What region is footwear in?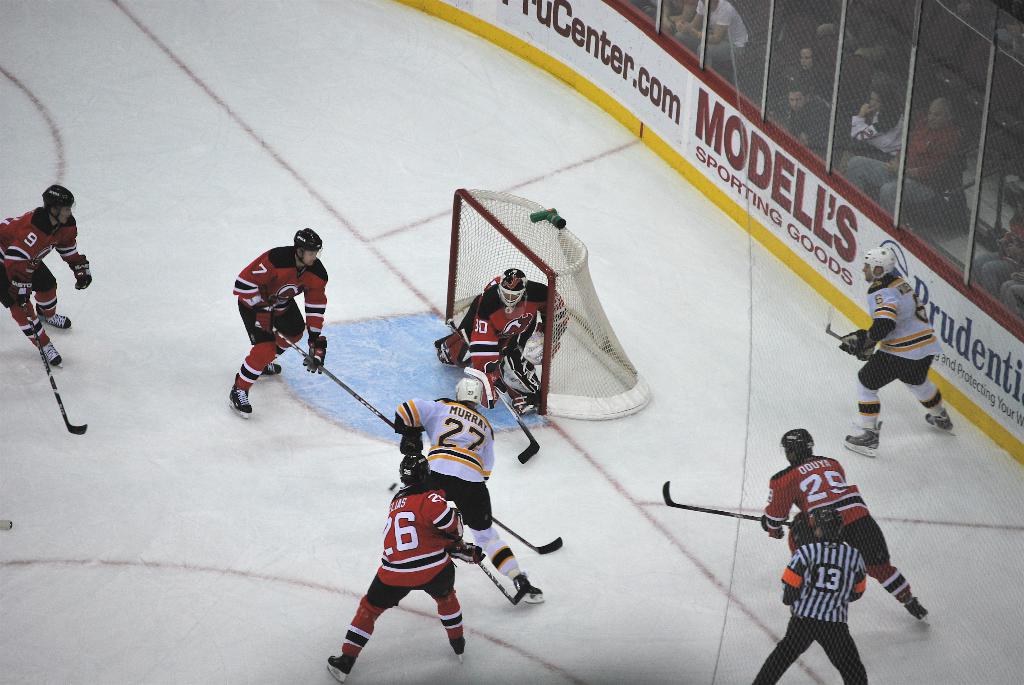
(x1=38, y1=342, x2=59, y2=368).
